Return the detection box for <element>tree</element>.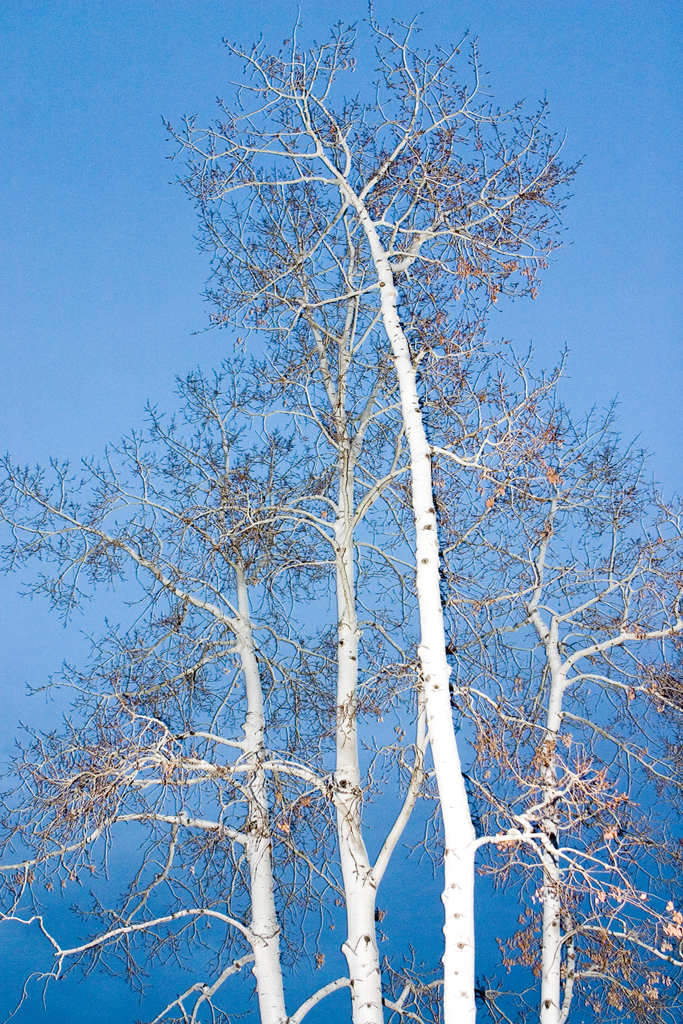
[386,383,639,1016].
